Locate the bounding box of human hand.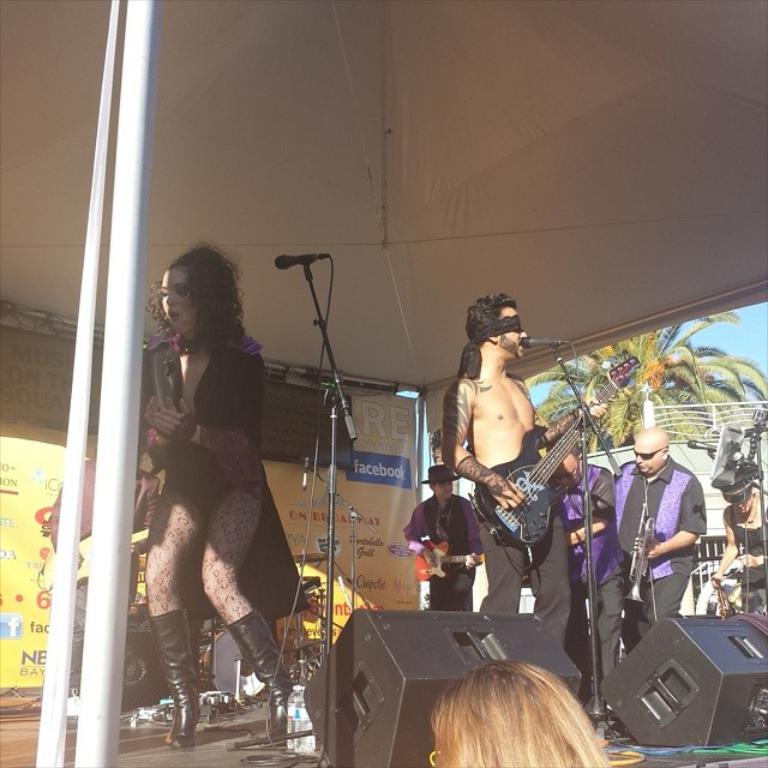
Bounding box: bbox=(154, 397, 197, 449).
